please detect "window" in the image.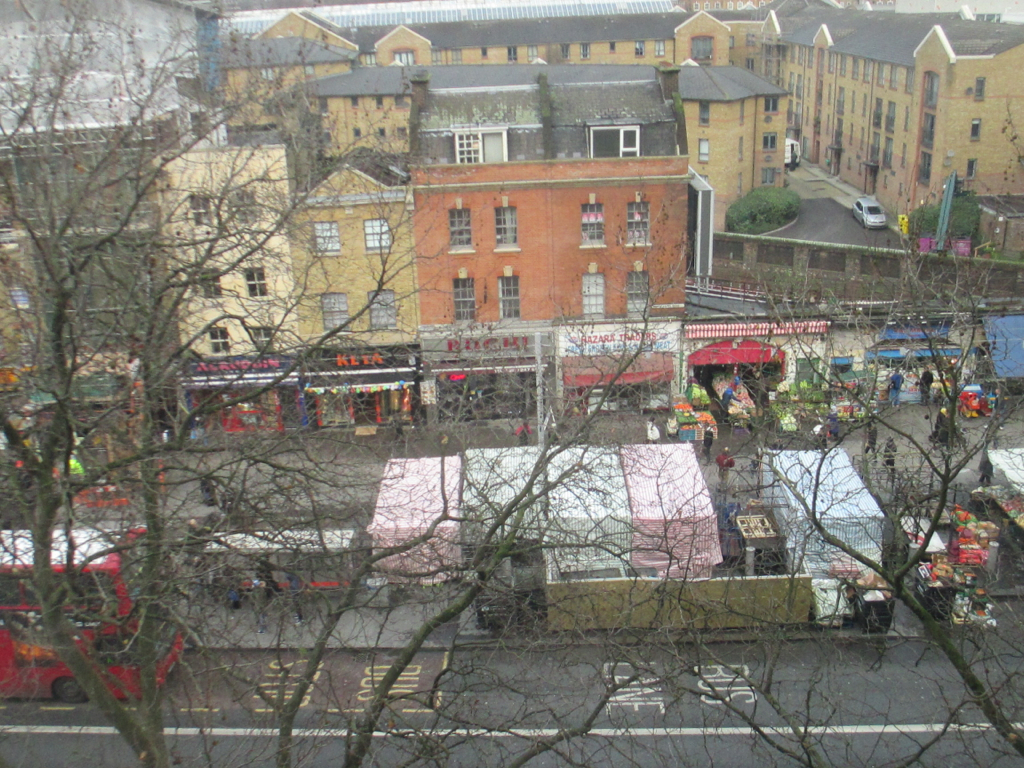
[x1=762, y1=136, x2=775, y2=157].
